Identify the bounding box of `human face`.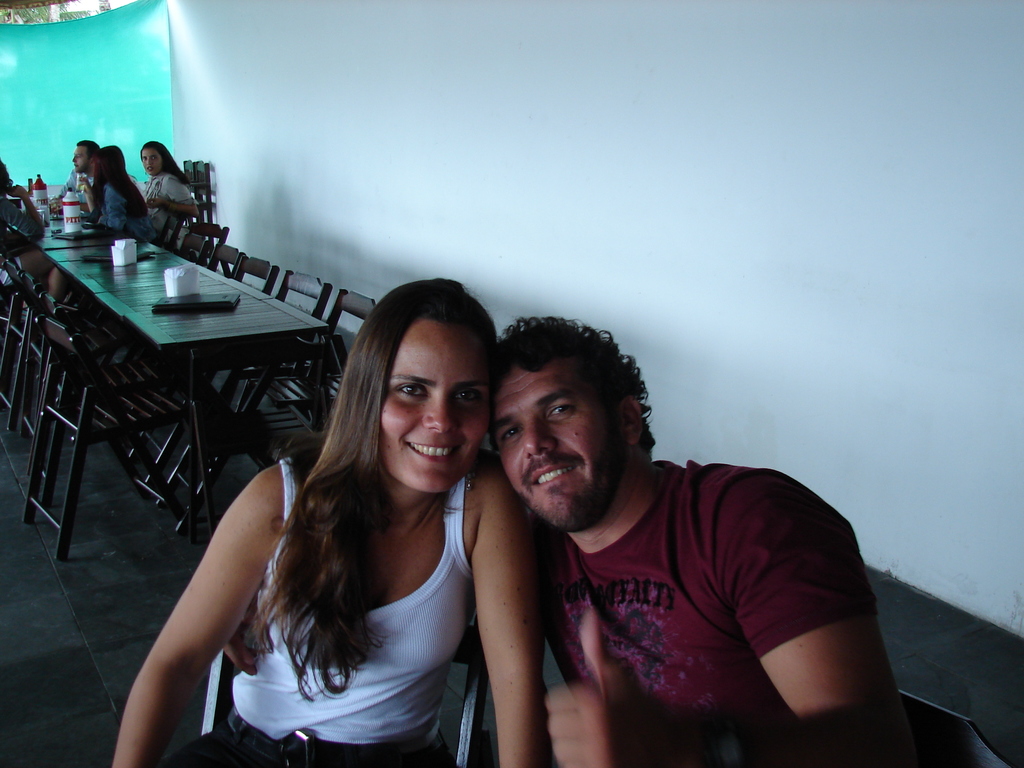
locate(379, 315, 492, 492).
